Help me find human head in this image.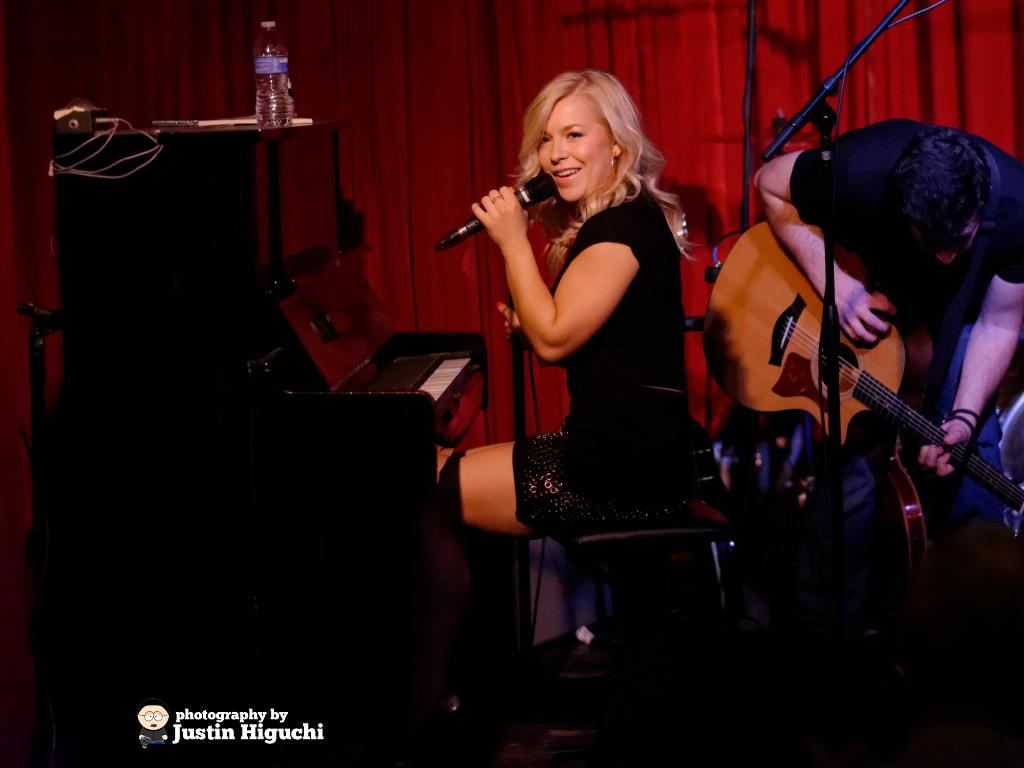
Found it: BBox(888, 129, 990, 267).
